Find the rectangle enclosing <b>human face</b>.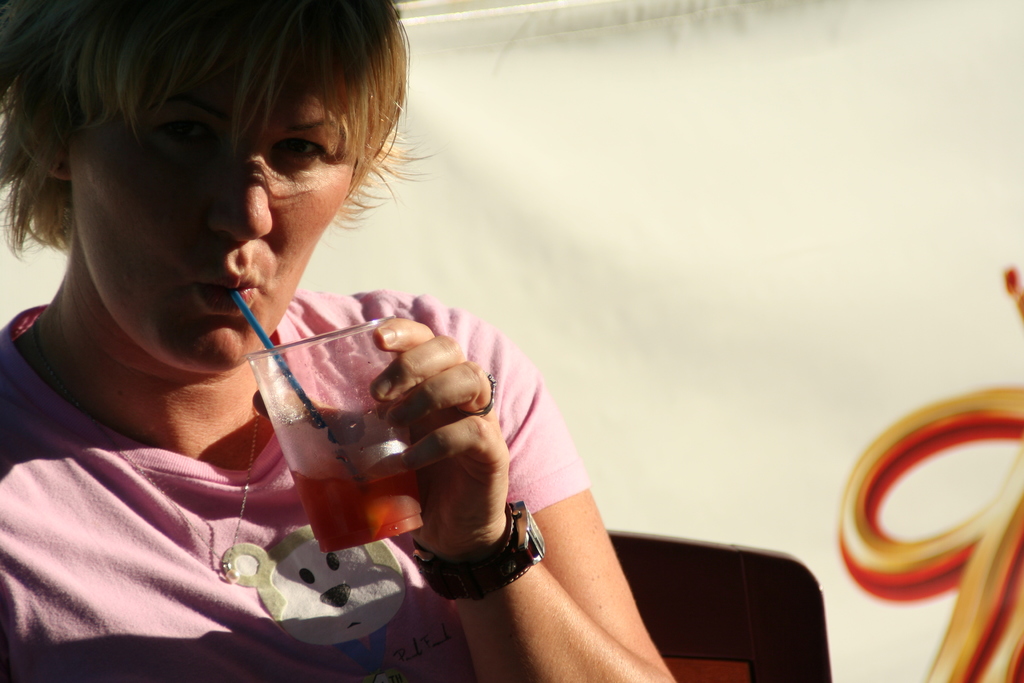
rect(68, 42, 359, 367).
